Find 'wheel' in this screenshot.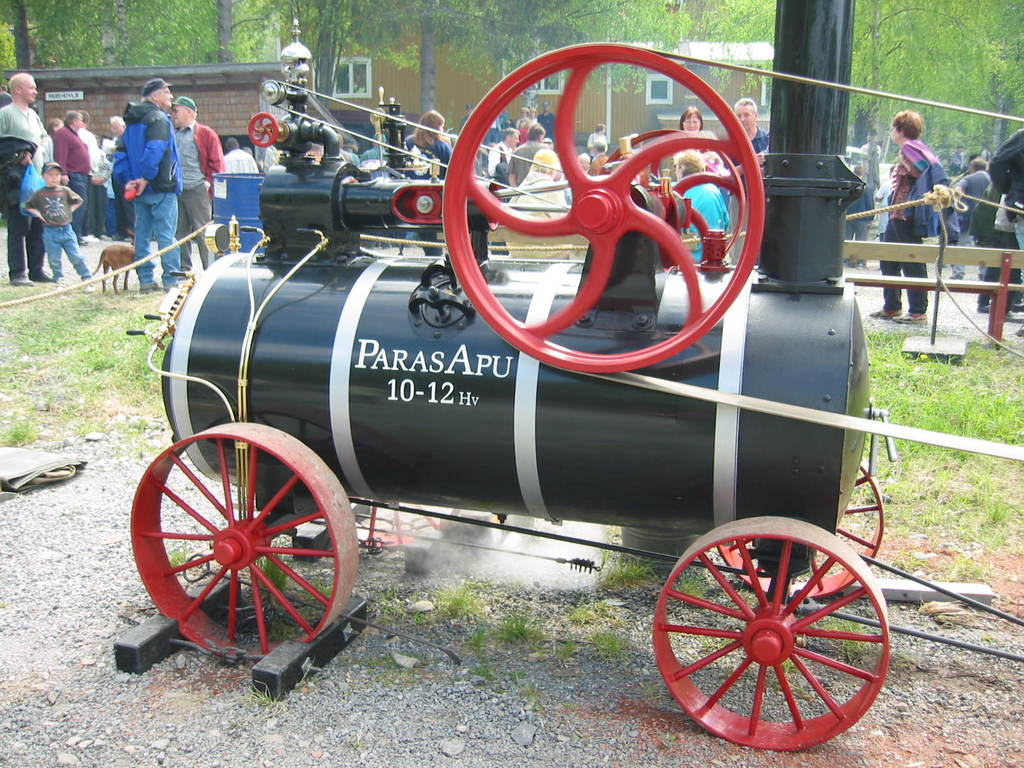
The bounding box for 'wheel' is (710,456,885,603).
